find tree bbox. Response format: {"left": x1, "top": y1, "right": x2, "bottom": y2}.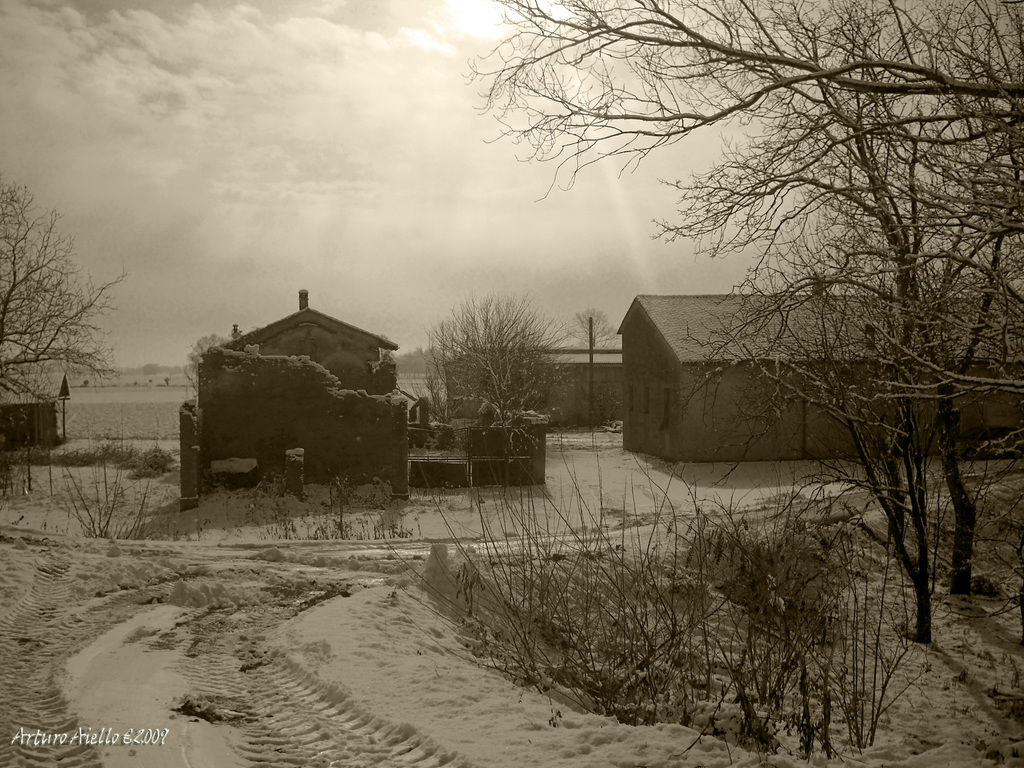
{"left": 557, "top": 300, "right": 628, "bottom": 352}.
